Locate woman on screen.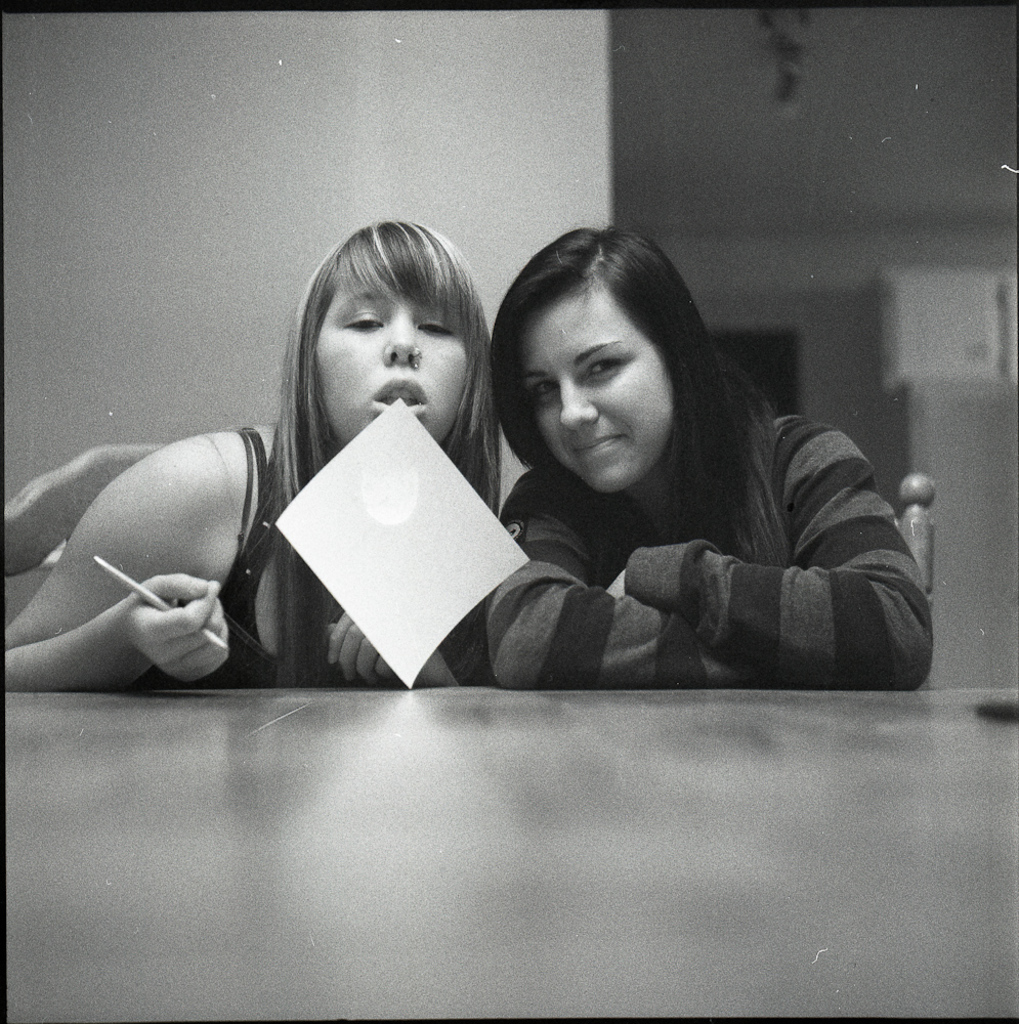
On screen at x1=0, y1=208, x2=508, y2=687.
